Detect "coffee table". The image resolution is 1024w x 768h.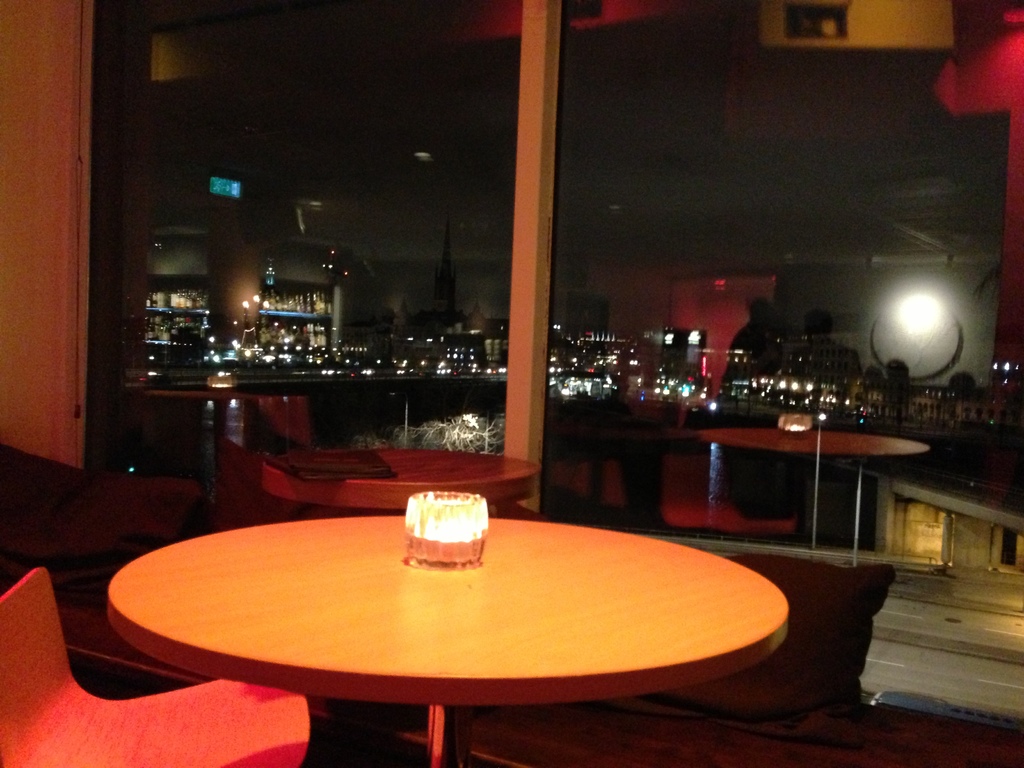
<region>90, 502, 812, 759</region>.
